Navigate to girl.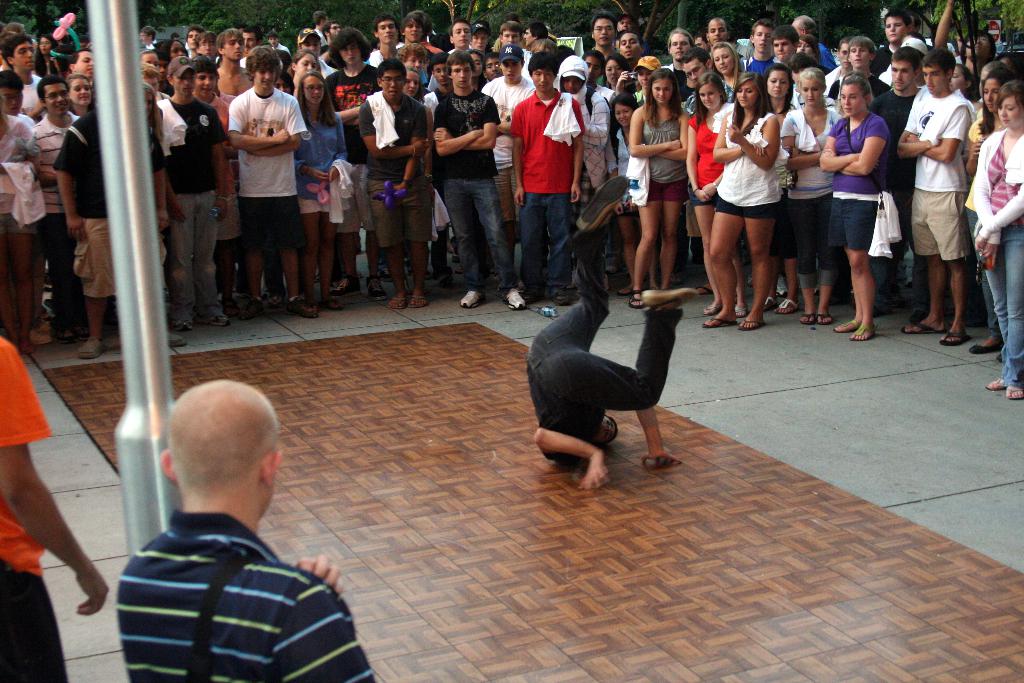
Navigation target: <region>970, 69, 1013, 363</region>.
